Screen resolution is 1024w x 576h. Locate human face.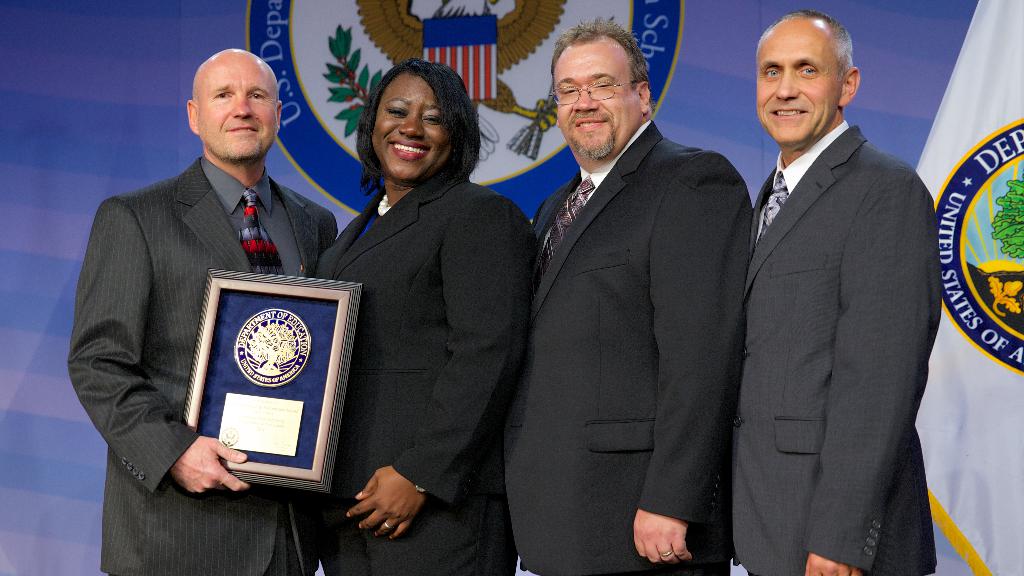
[left=371, top=69, right=452, bottom=181].
